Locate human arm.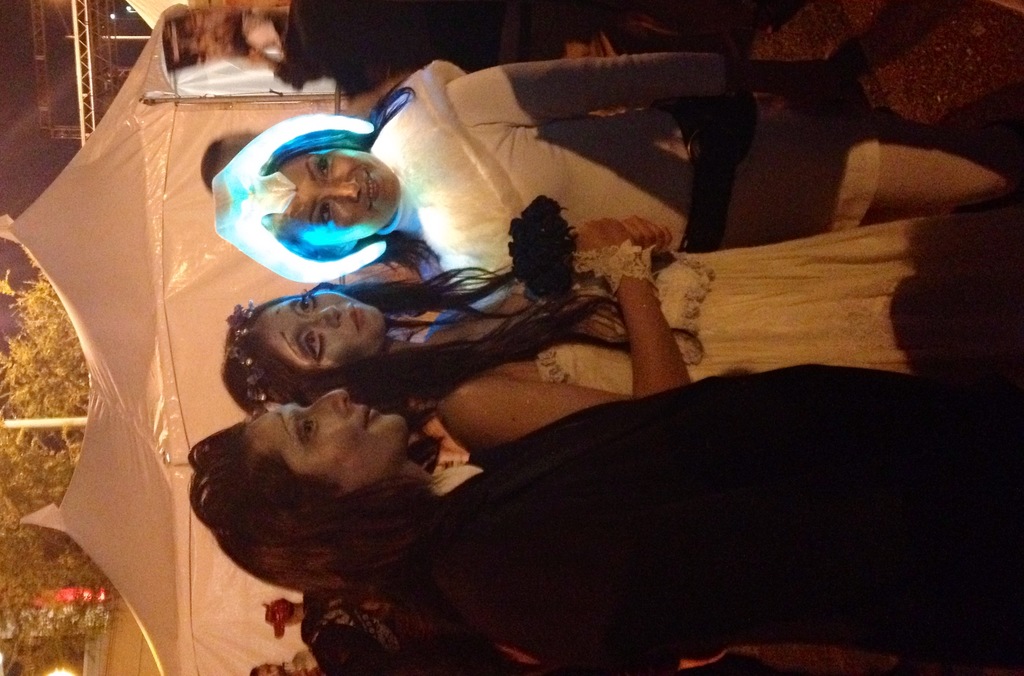
Bounding box: <bbox>448, 214, 643, 434</bbox>.
